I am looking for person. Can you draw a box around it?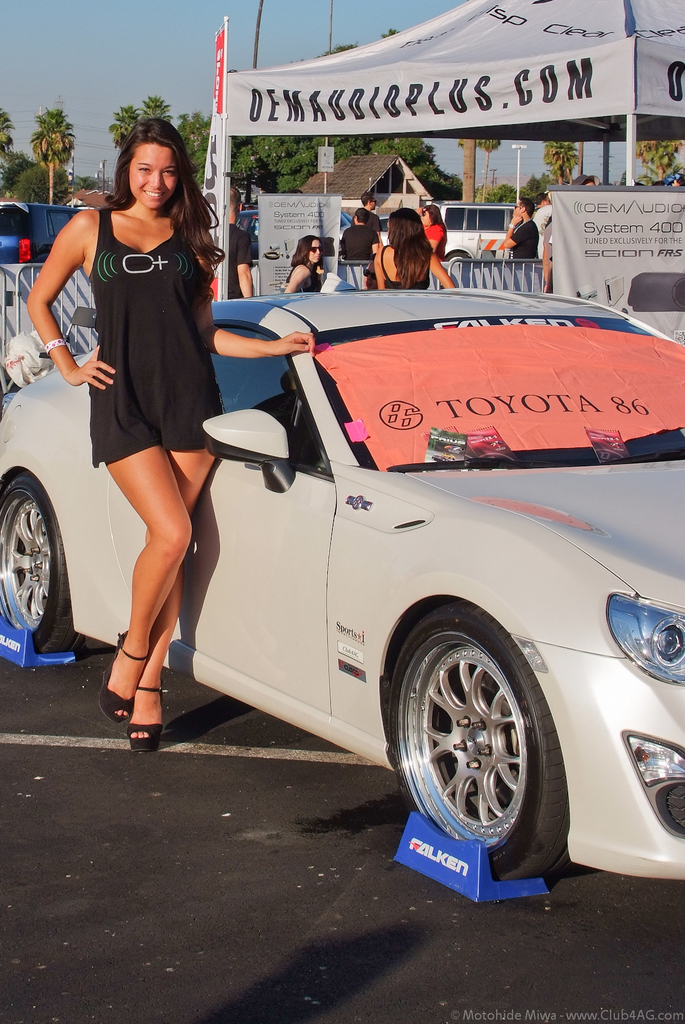
Sure, the bounding box is {"left": 494, "top": 188, "right": 538, "bottom": 260}.
